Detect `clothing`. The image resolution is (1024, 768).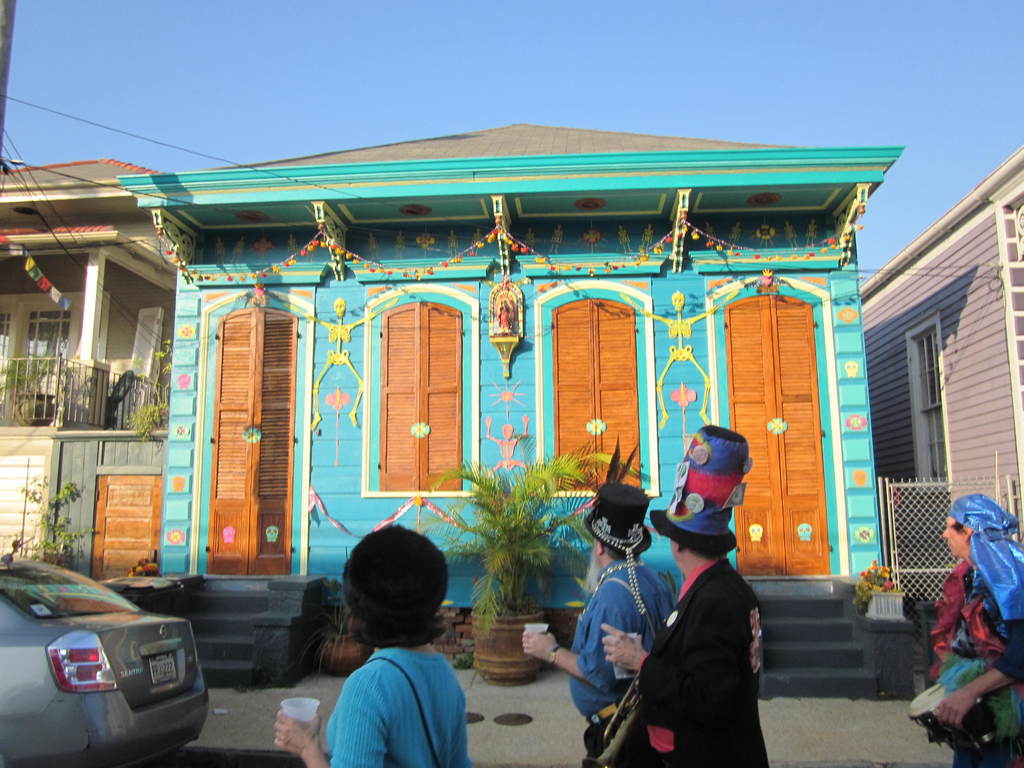
box=[325, 636, 473, 767].
